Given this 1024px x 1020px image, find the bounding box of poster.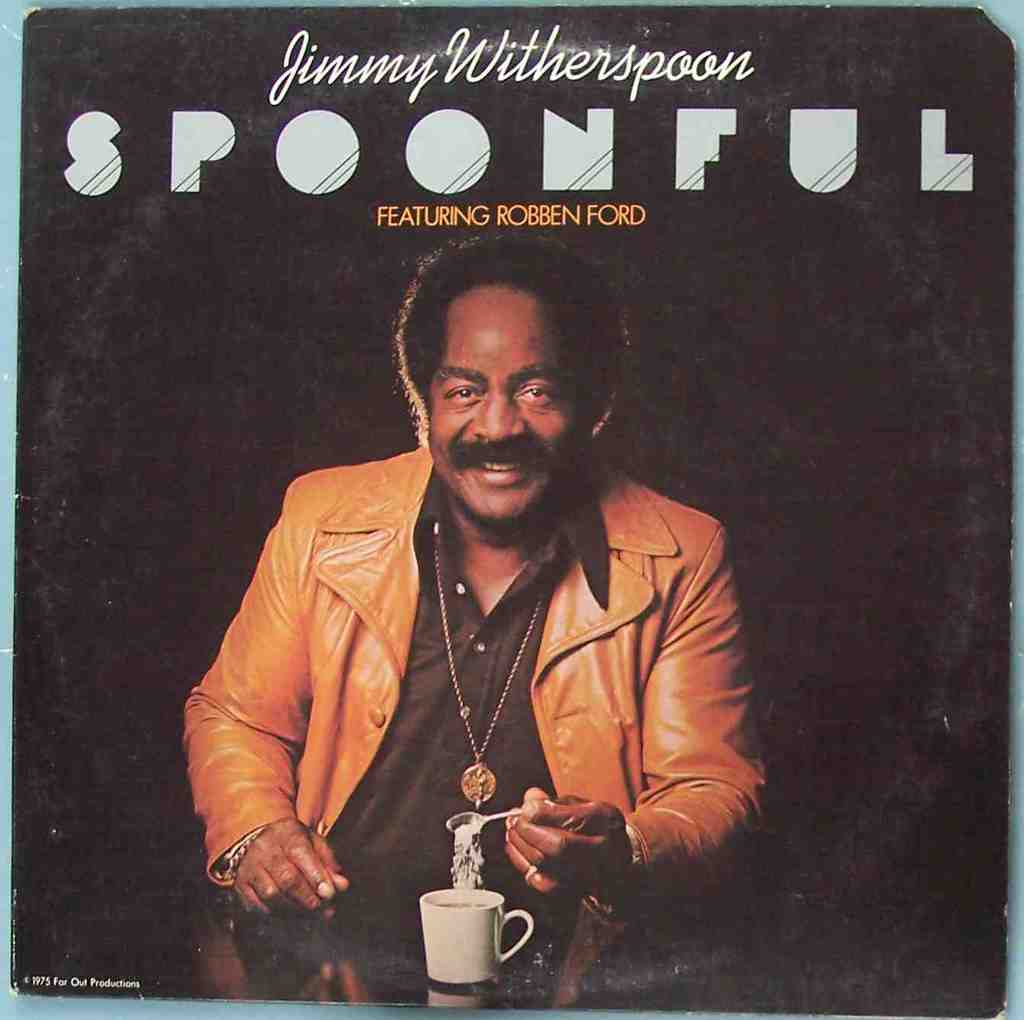
left=8, top=0, right=1019, bottom=1019.
